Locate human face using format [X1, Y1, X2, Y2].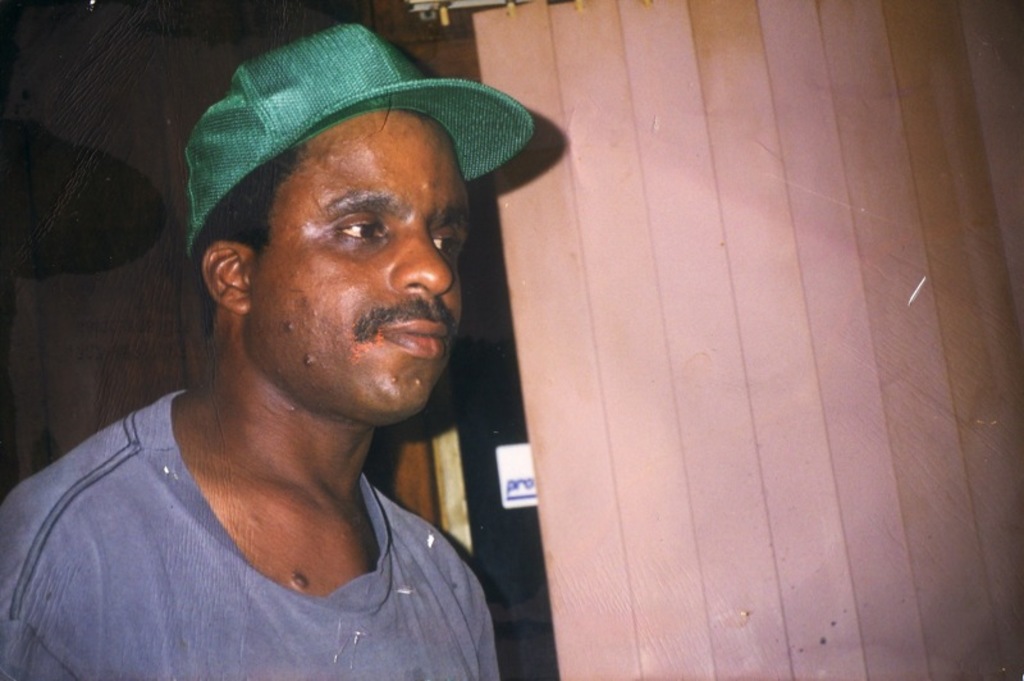
[243, 99, 475, 431].
